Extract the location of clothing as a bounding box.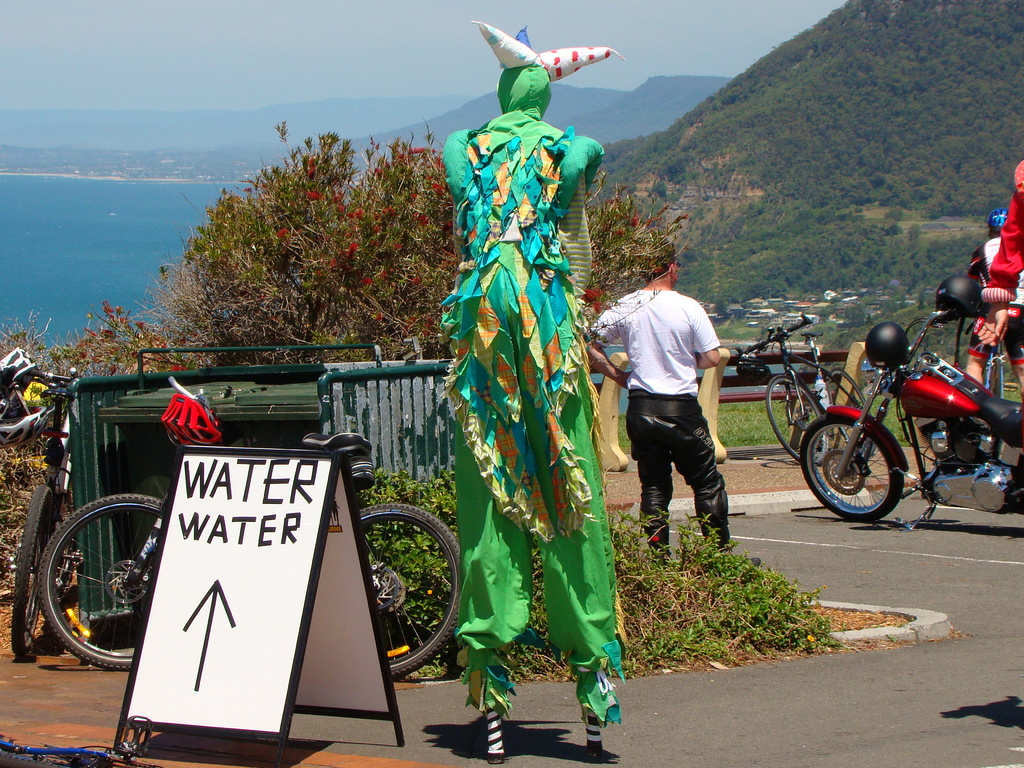
[left=978, top=161, right=1023, bottom=311].
